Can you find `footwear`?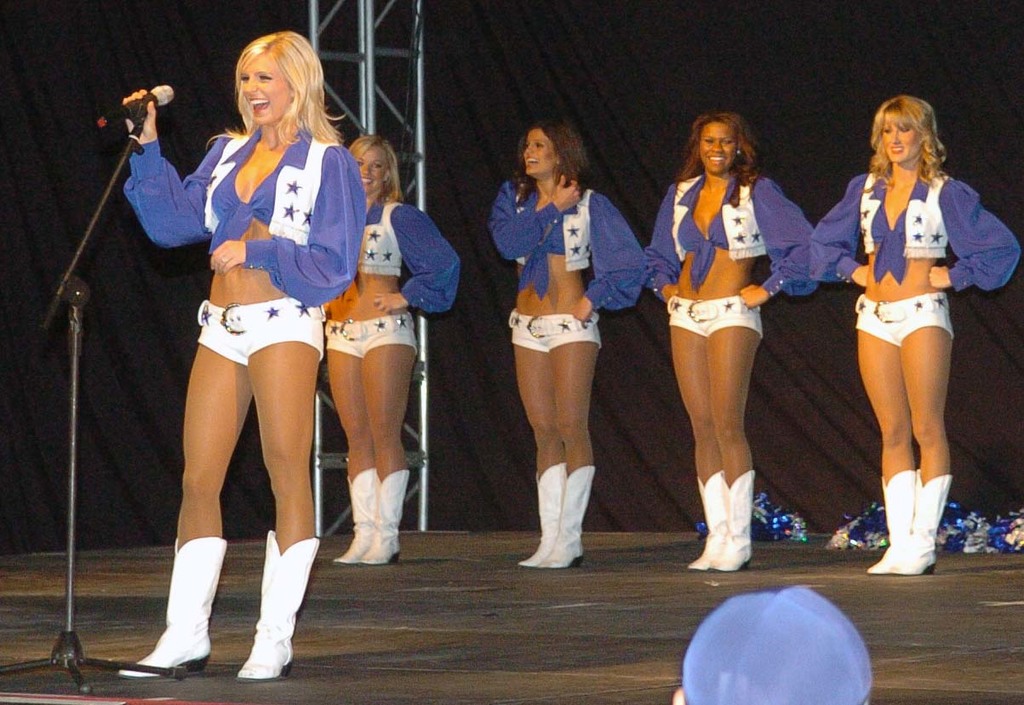
Yes, bounding box: locate(708, 477, 775, 574).
